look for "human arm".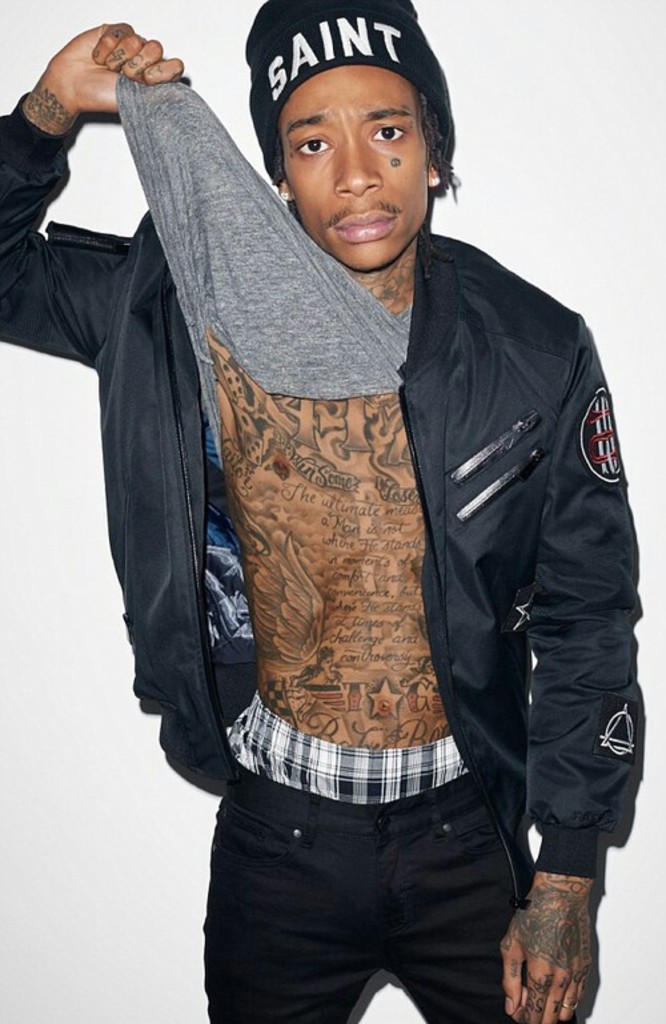
Found: Rect(503, 317, 645, 1021).
